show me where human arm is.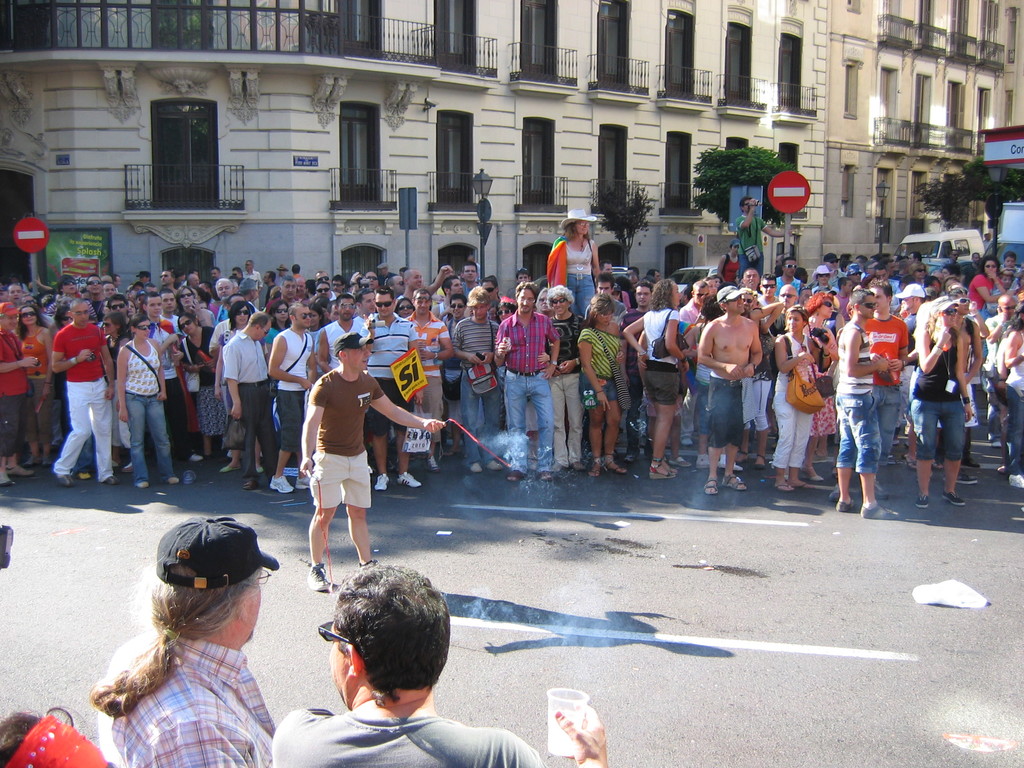
human arm is at (635, 326, 651, 397).
